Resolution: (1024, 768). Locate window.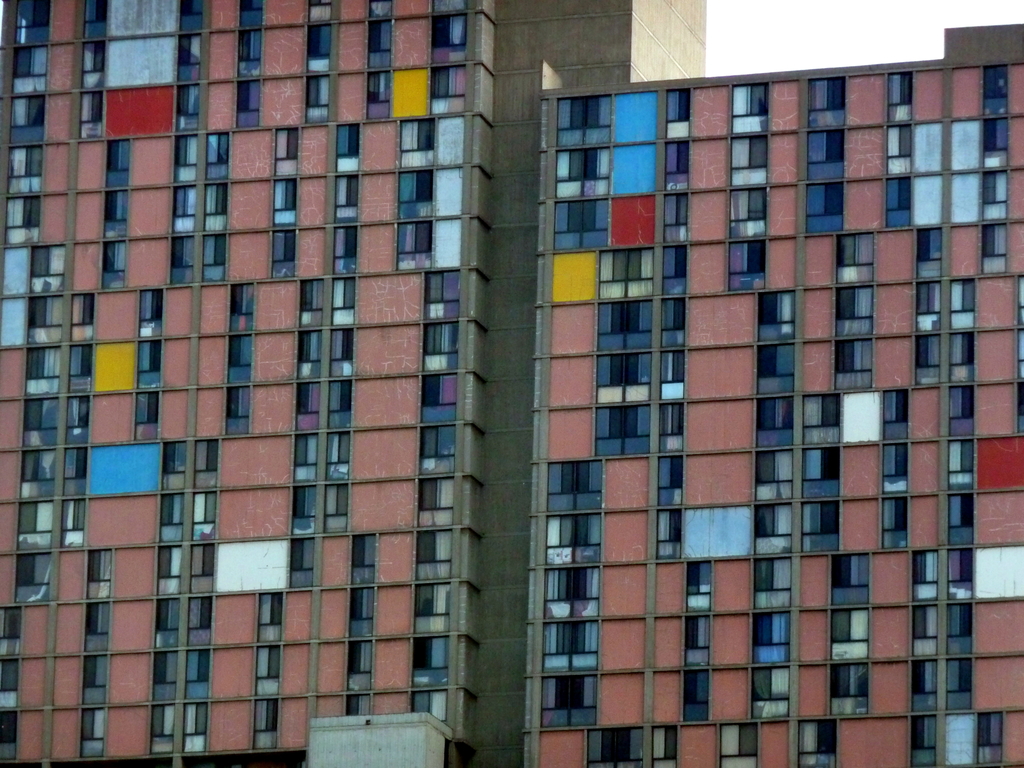
(left=136, top=291, right=163, bottom=337).
